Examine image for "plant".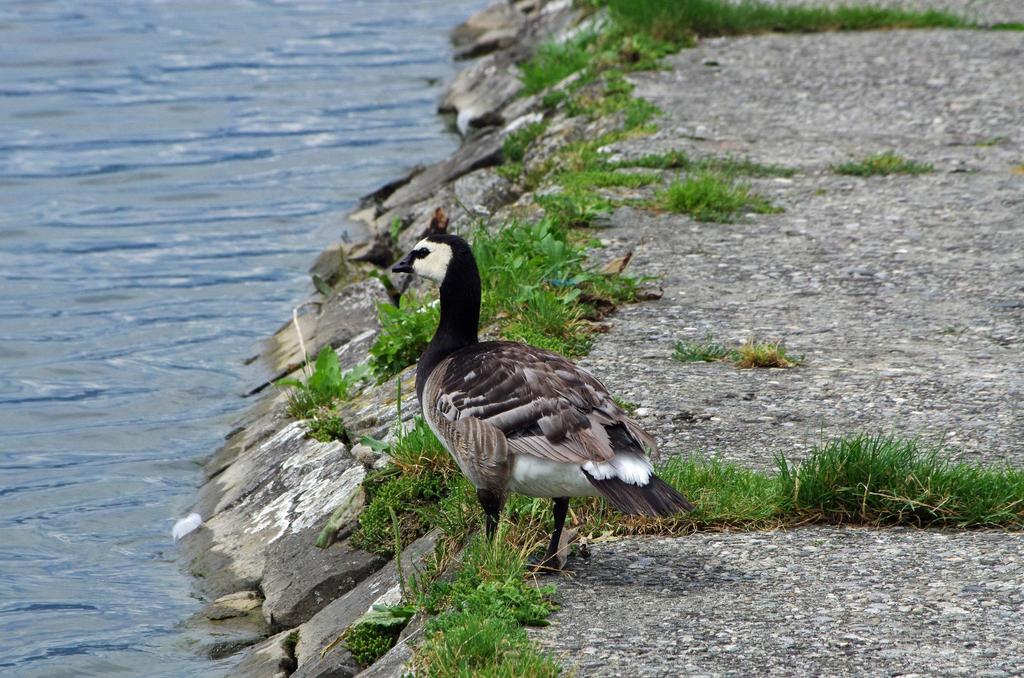
Examination result: 577, 65, 637, 120.
